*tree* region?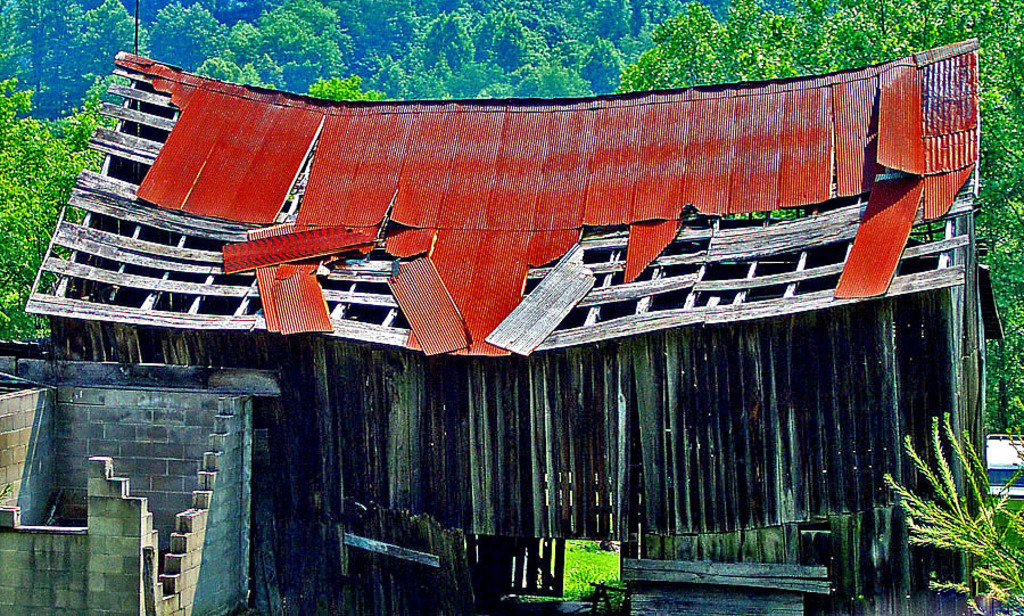
bbox=[895, 0, 958, 42]
